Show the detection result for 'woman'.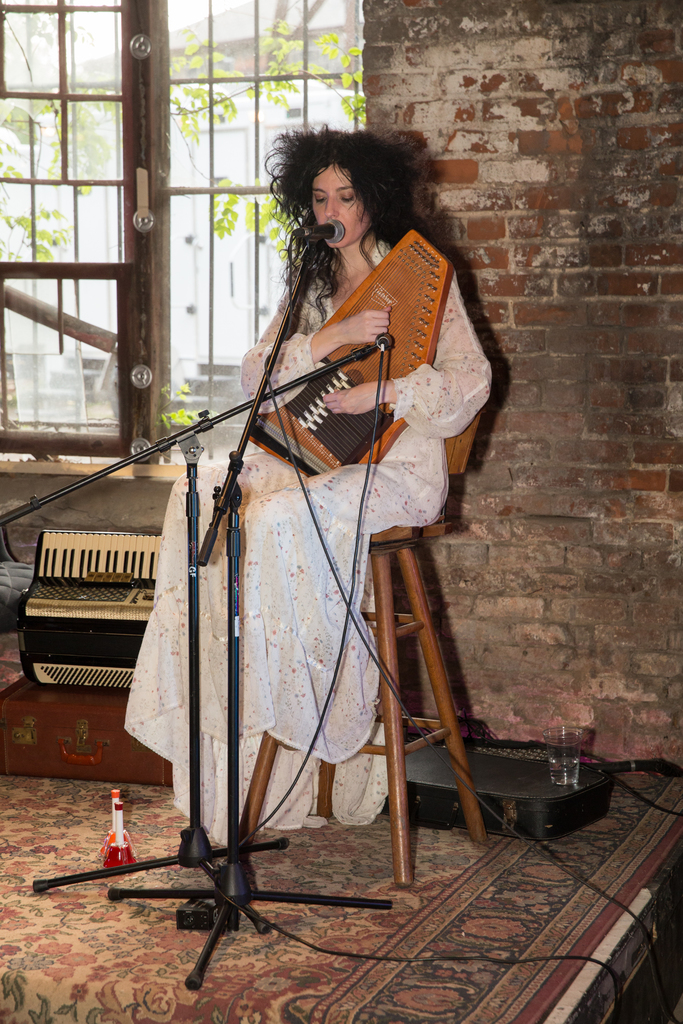
107/118/518/888.
